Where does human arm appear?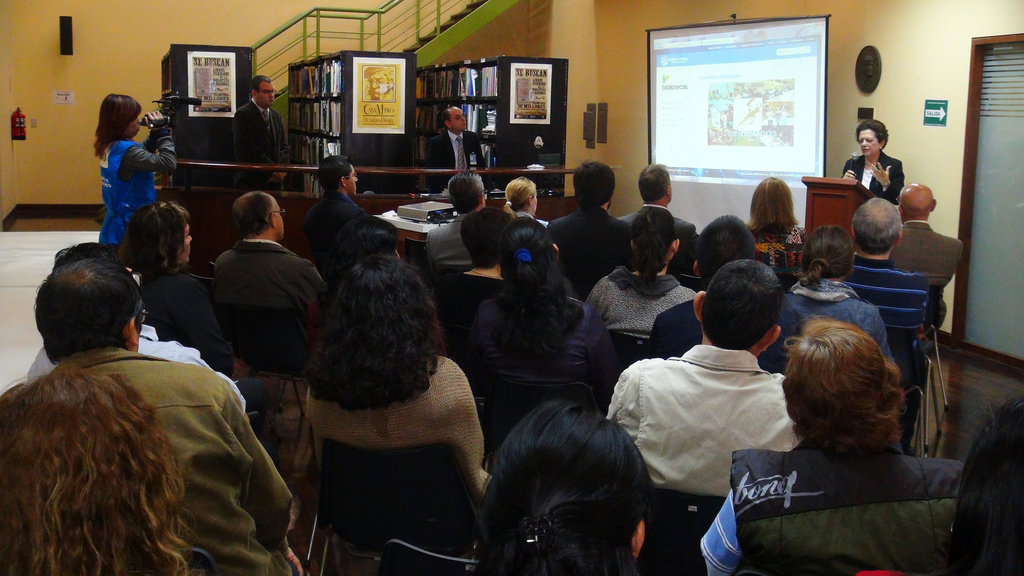
Appears at [129,108,177,176].
